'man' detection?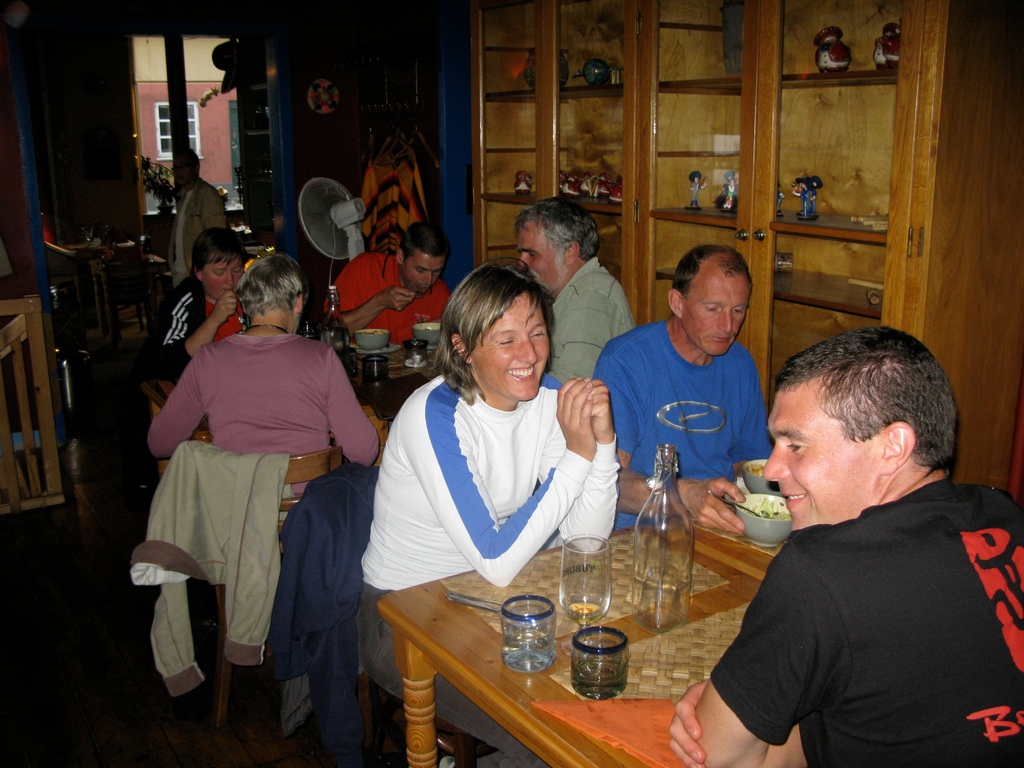
bbox=(324, 218, 453, 348)
